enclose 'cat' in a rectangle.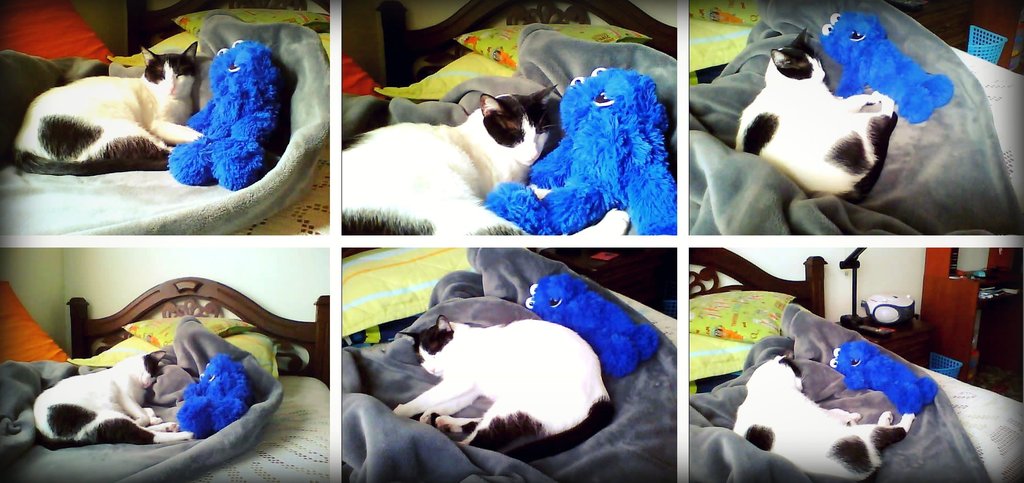
{"left": 732, "top": 352, "right": 916, "bottom": 480}.
